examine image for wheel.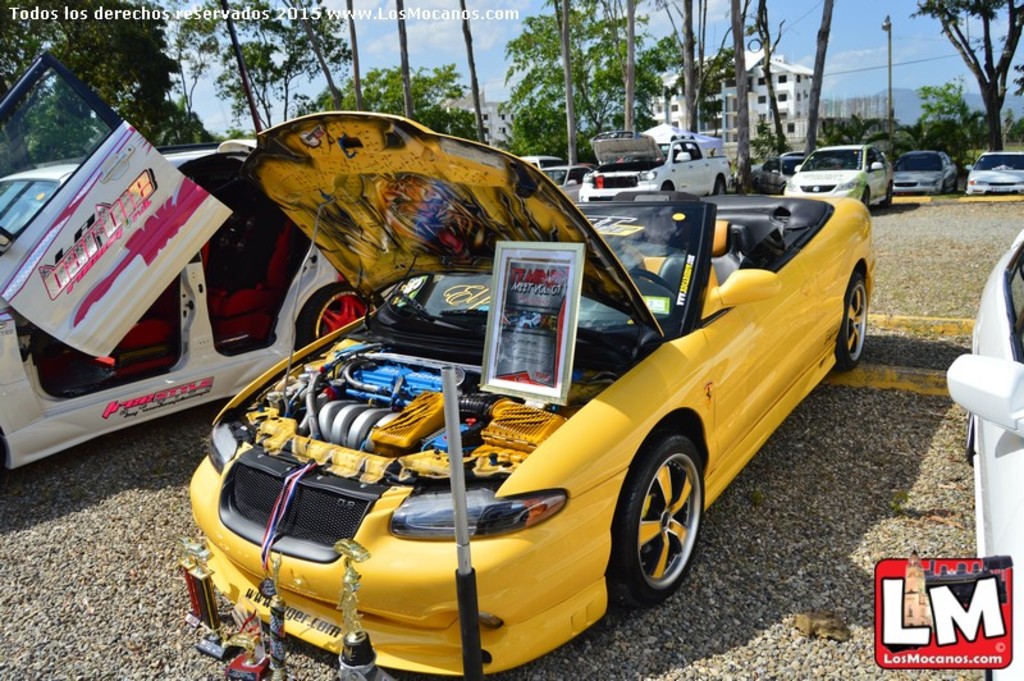
Examination result: [left=614, top=425, right=710, bottom=597].
